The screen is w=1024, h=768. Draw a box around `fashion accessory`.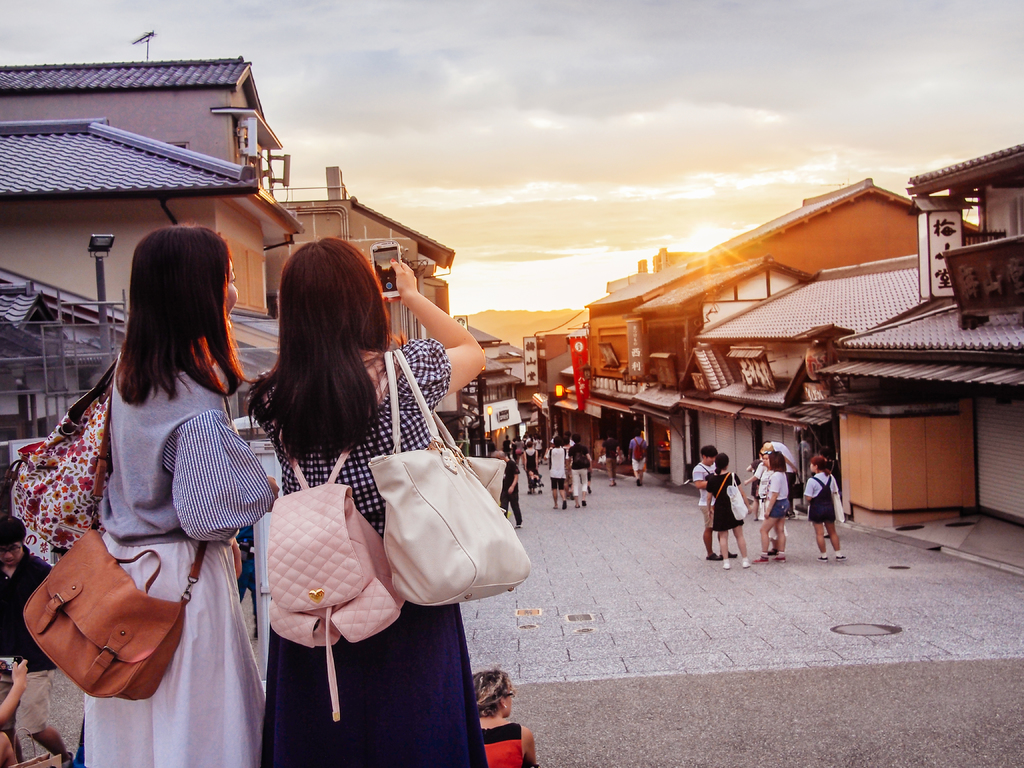
locate(817, 552, 829, 561).
